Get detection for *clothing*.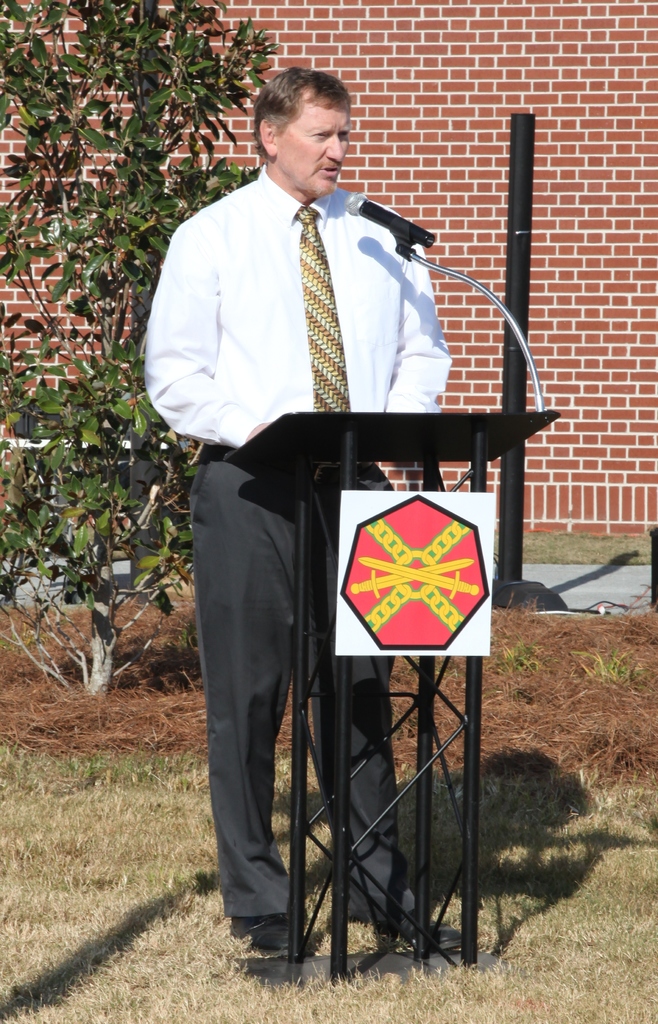
Detection: x1=156, y1=157, x2=486, y2=895.
